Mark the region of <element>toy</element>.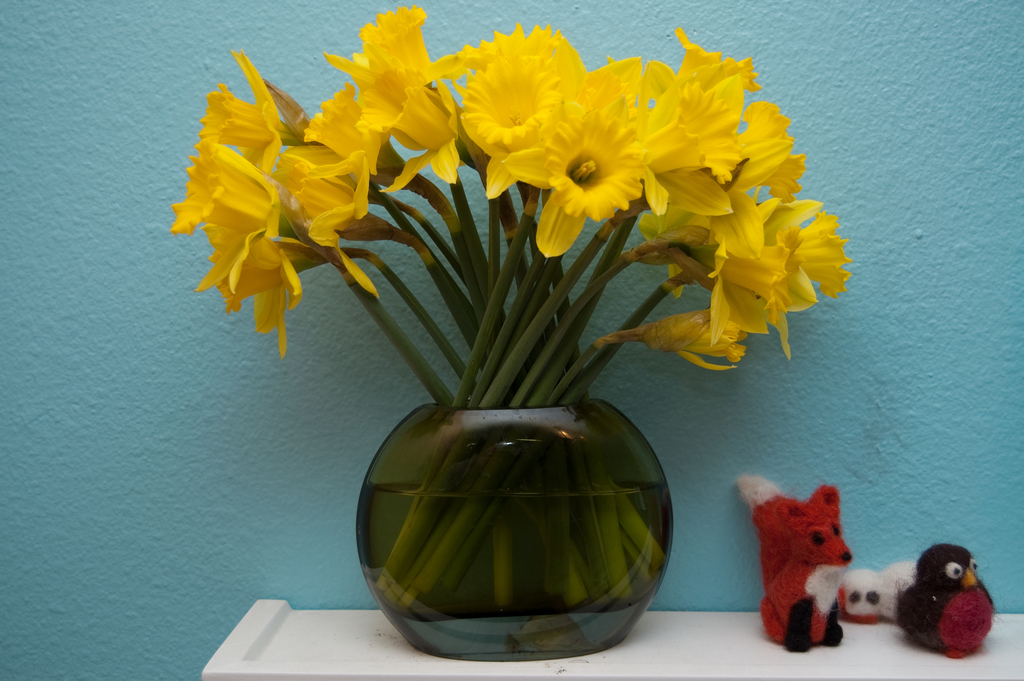
Region: box(884, 540, 1000, 680).
